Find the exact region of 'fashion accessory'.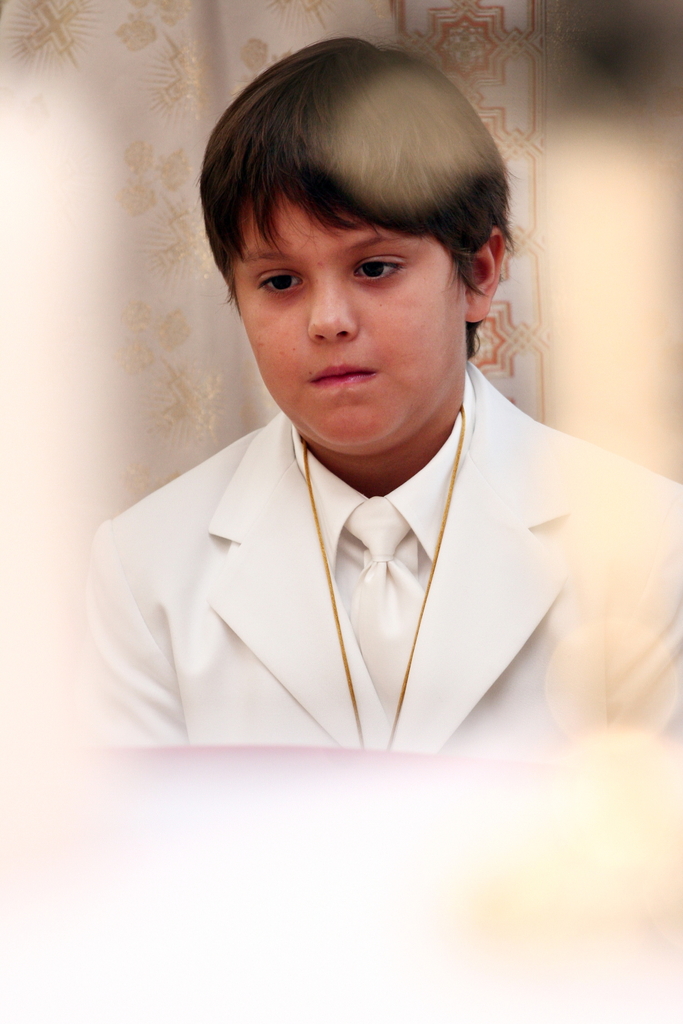
Exact region: crop(344, 498, 424, 724).
